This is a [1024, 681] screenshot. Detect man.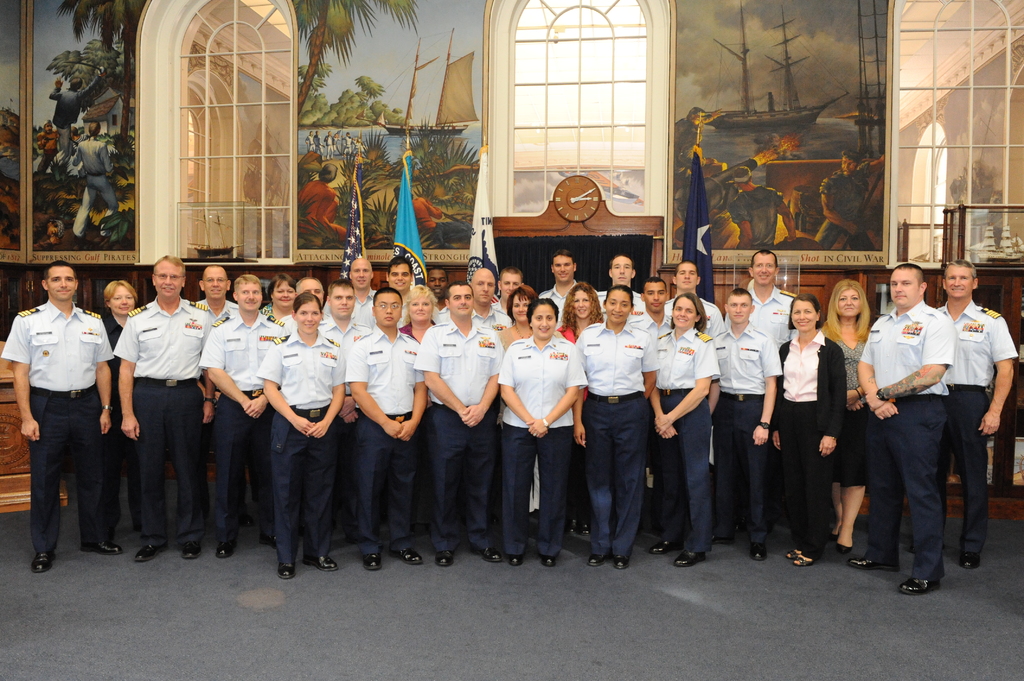
Rect(278, 275, 330, 336).
